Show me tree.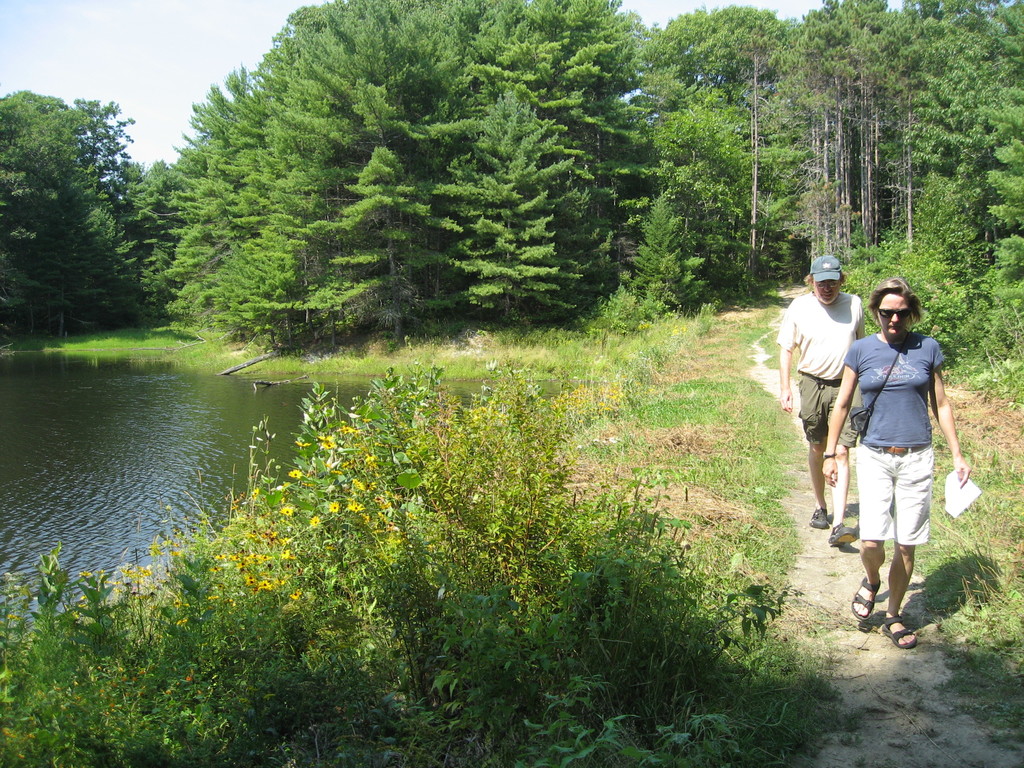
tree is here: left=0, top=94, right=186, bottom=332.
